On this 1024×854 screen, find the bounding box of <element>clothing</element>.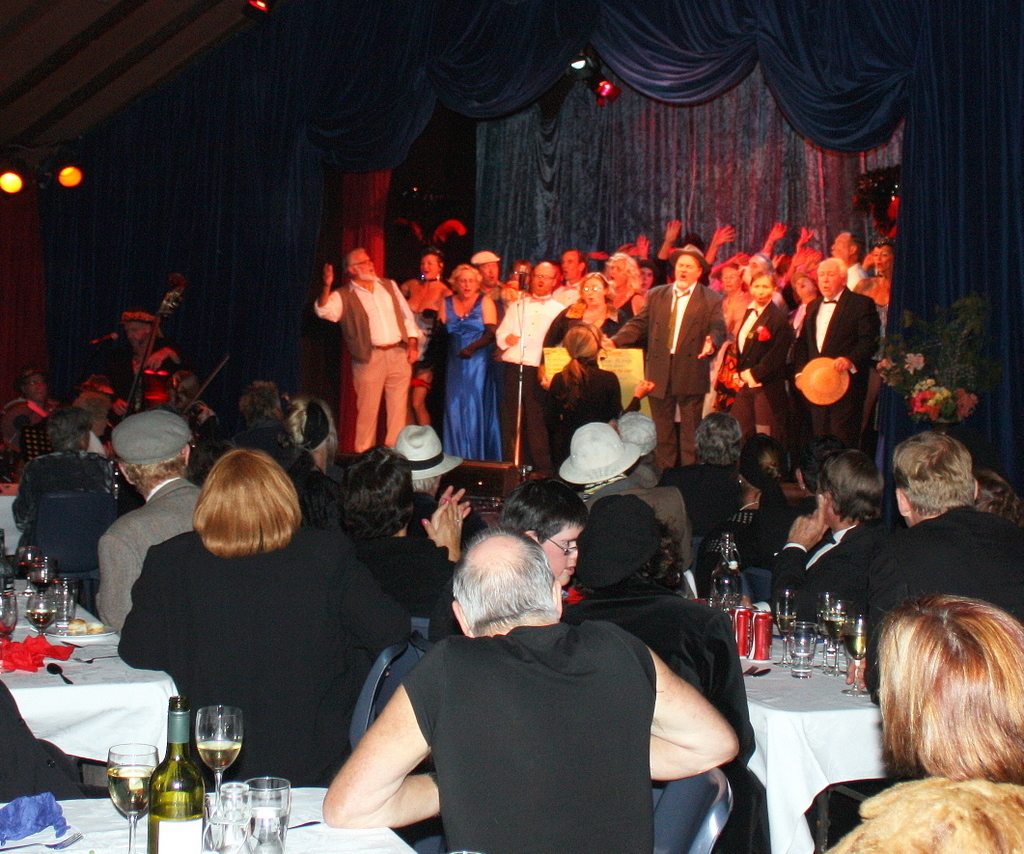
Bounding box: <region>588, 473, 705, 600</region>.
